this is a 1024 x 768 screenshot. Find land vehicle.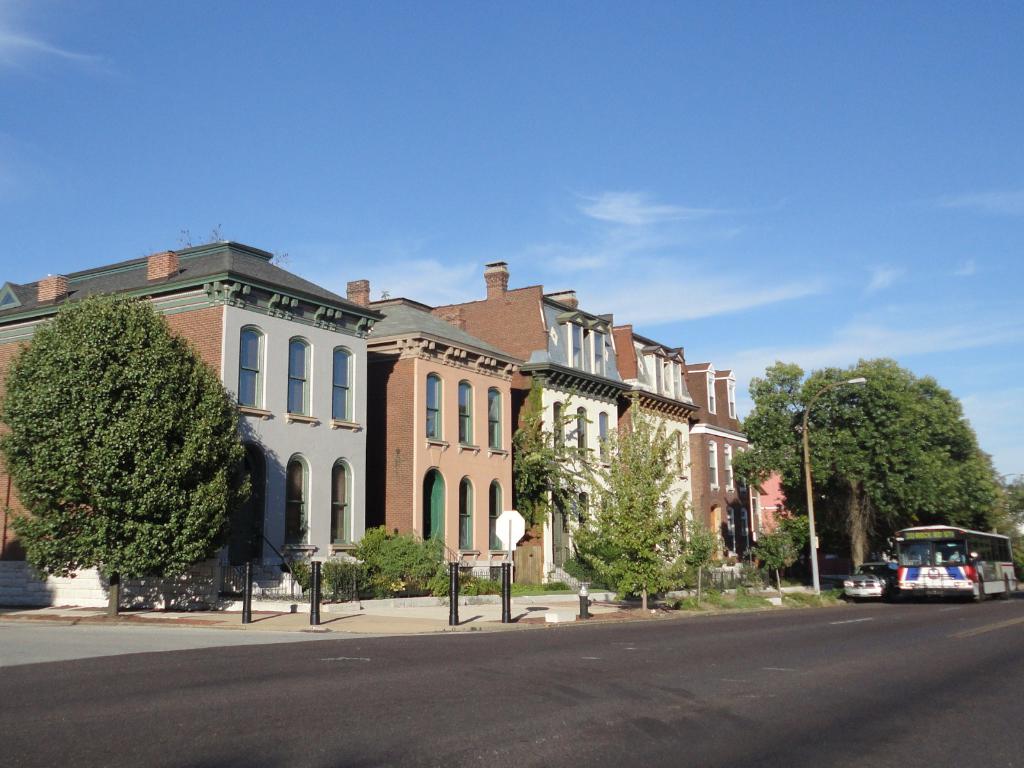
Bounding box: [x1=842, y1=558, x2=897, y2=603].
